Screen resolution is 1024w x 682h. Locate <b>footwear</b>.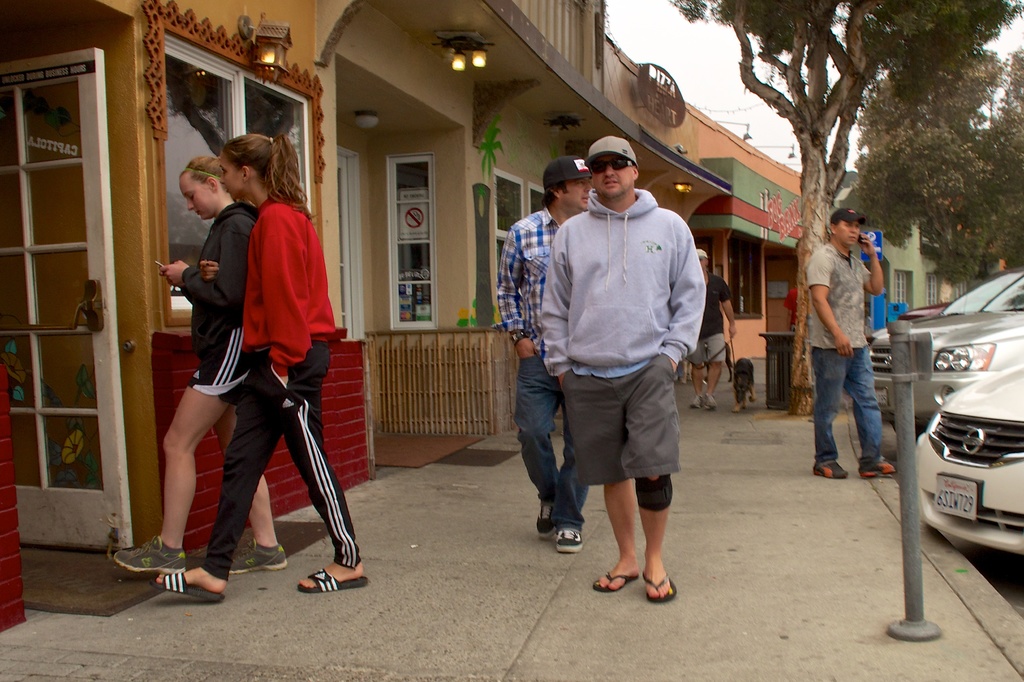
x1=557, y1=527, x2=586, y2=551.
